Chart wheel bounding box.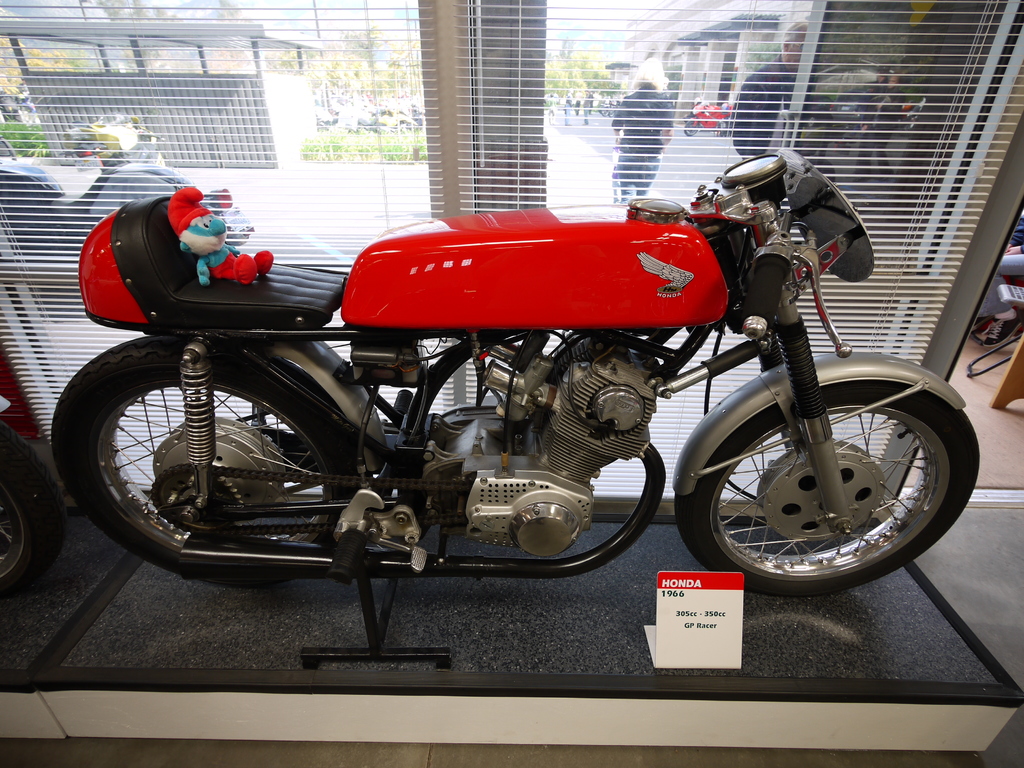
Charted: crop(689, 355, 969, 589).
